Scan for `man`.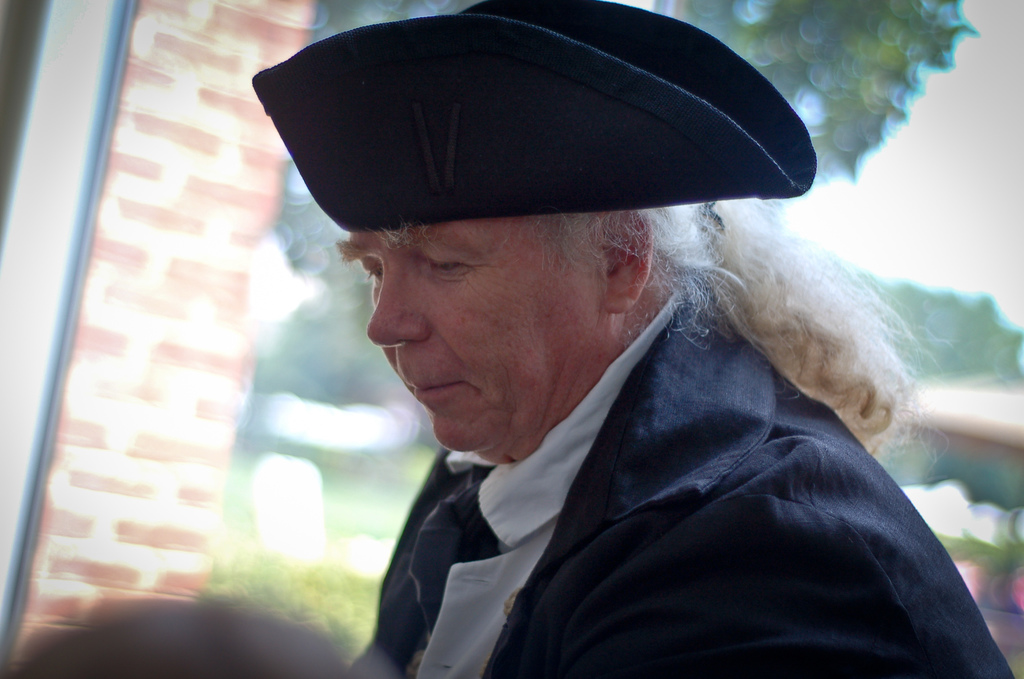
Scan result: Rect(198, 38, 1002, 672).
